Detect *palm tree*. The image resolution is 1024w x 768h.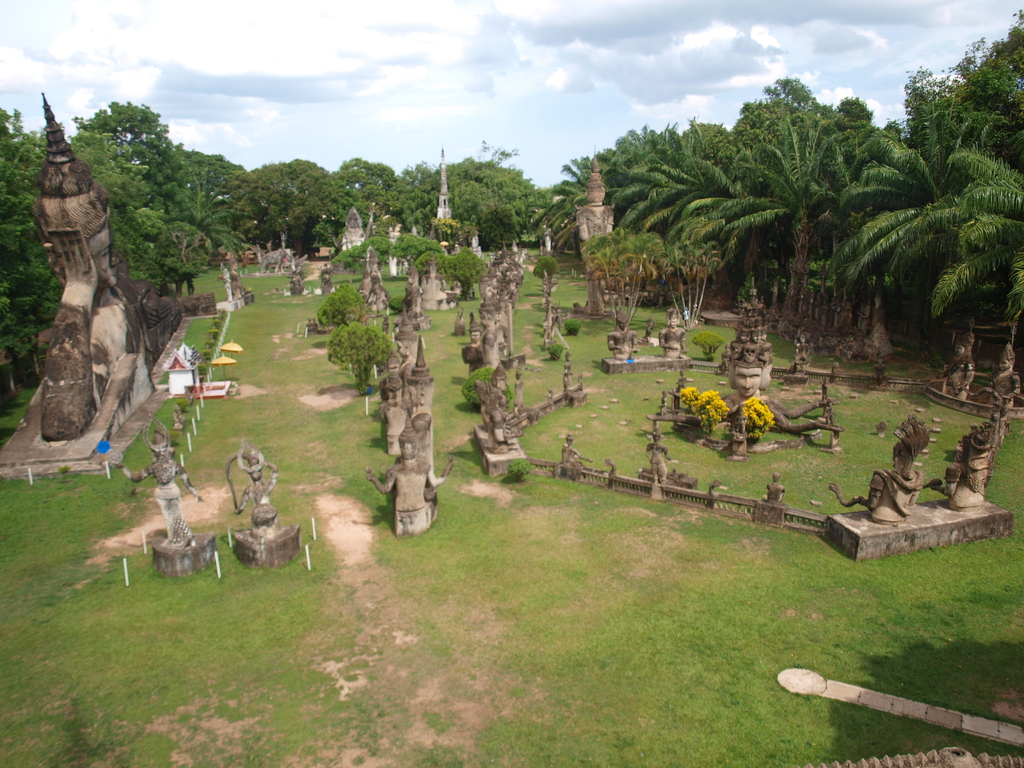
(852,105,1023,359).
